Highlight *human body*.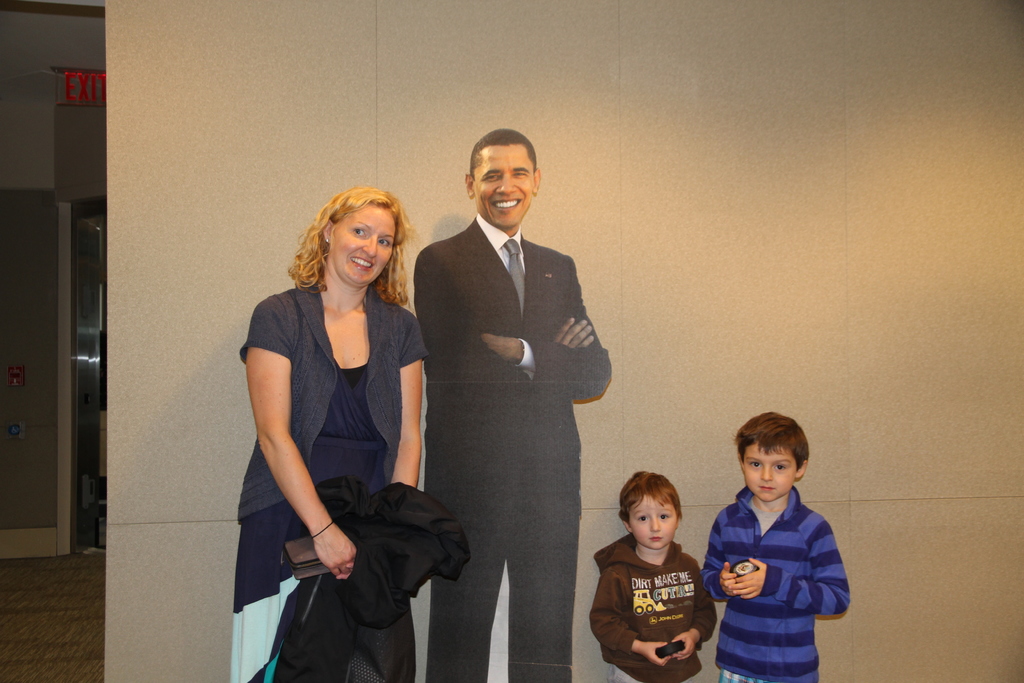
Highlighted region: [588,479,726,682].
